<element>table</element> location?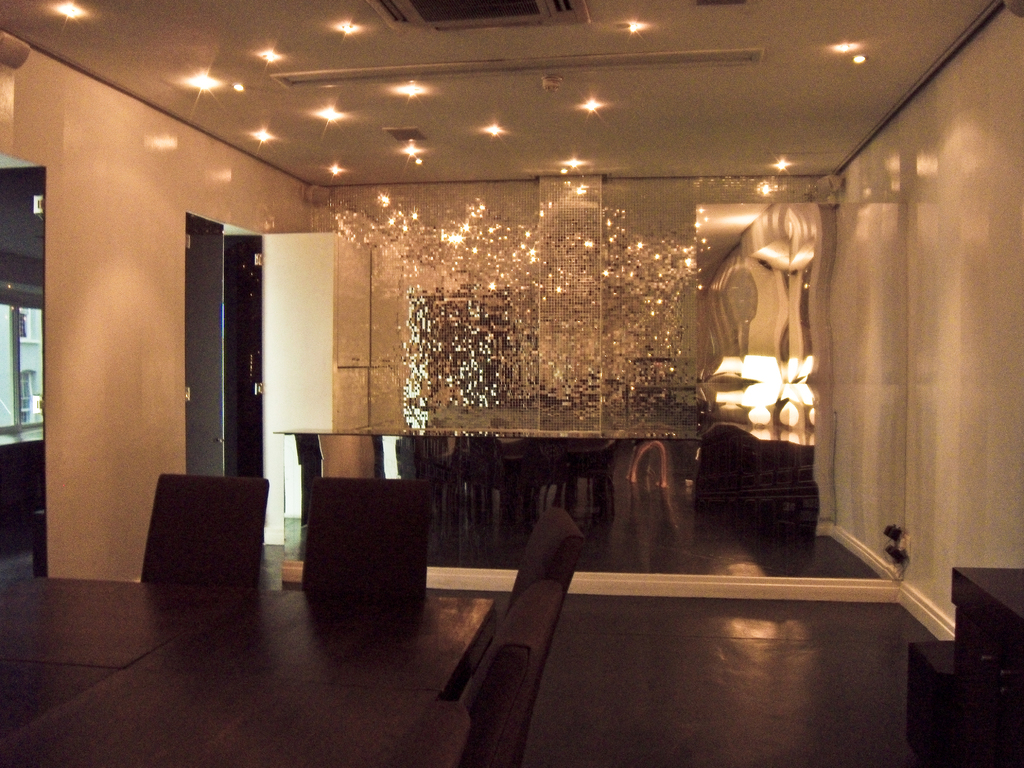
box(0, 580, 493, 767)
